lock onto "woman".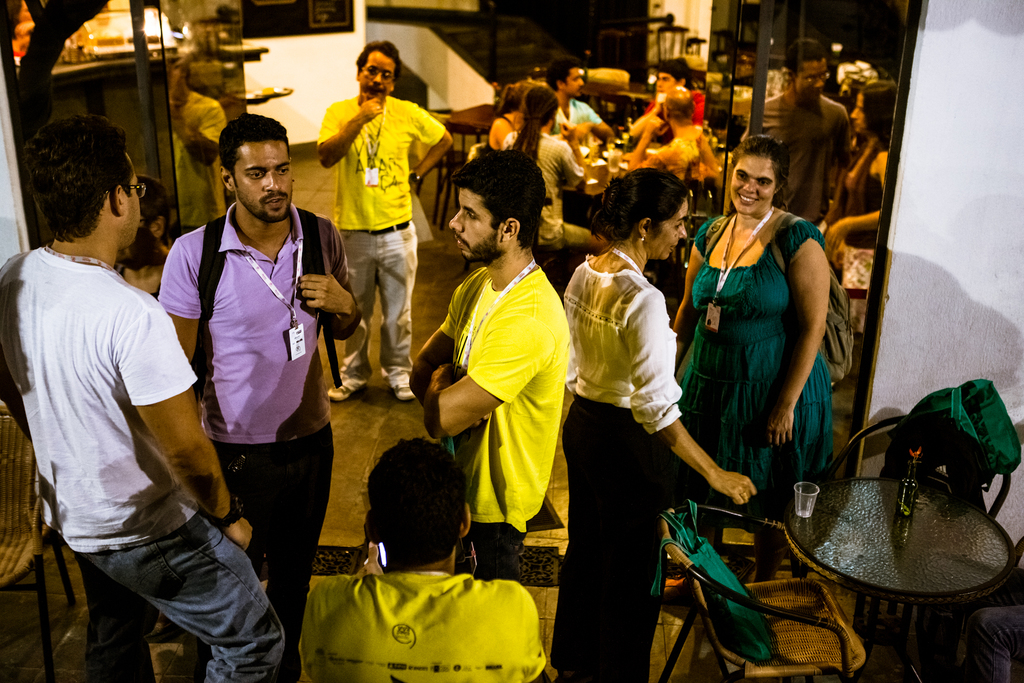
Locked: x1=510 y1=87 x2=577 y2=201.
